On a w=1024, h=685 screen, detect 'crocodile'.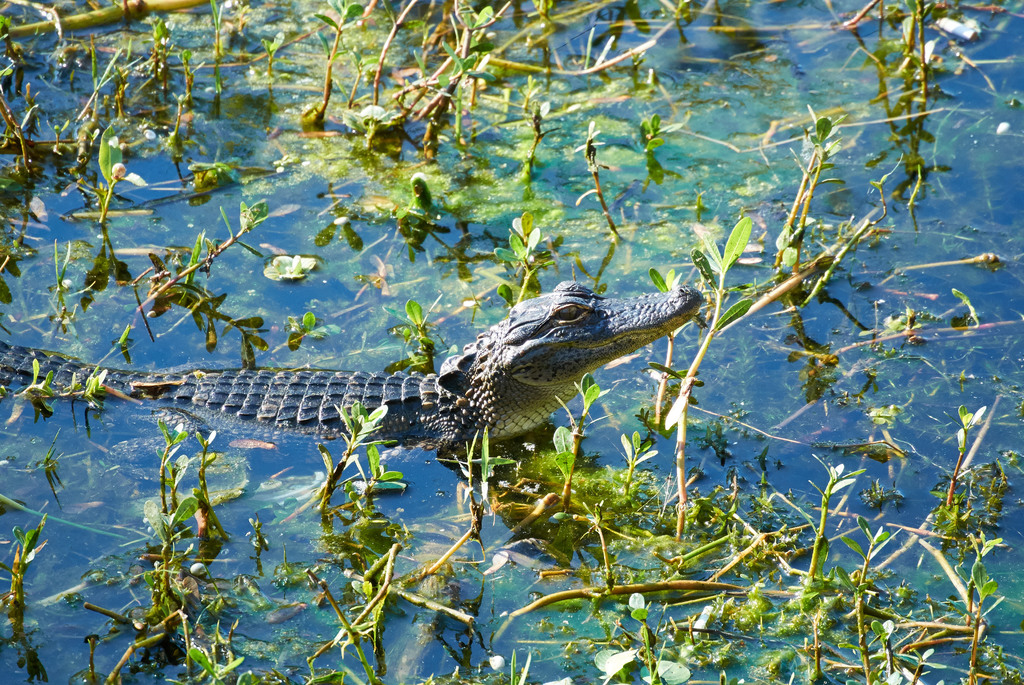
rect(0, 286, 709, 463).
